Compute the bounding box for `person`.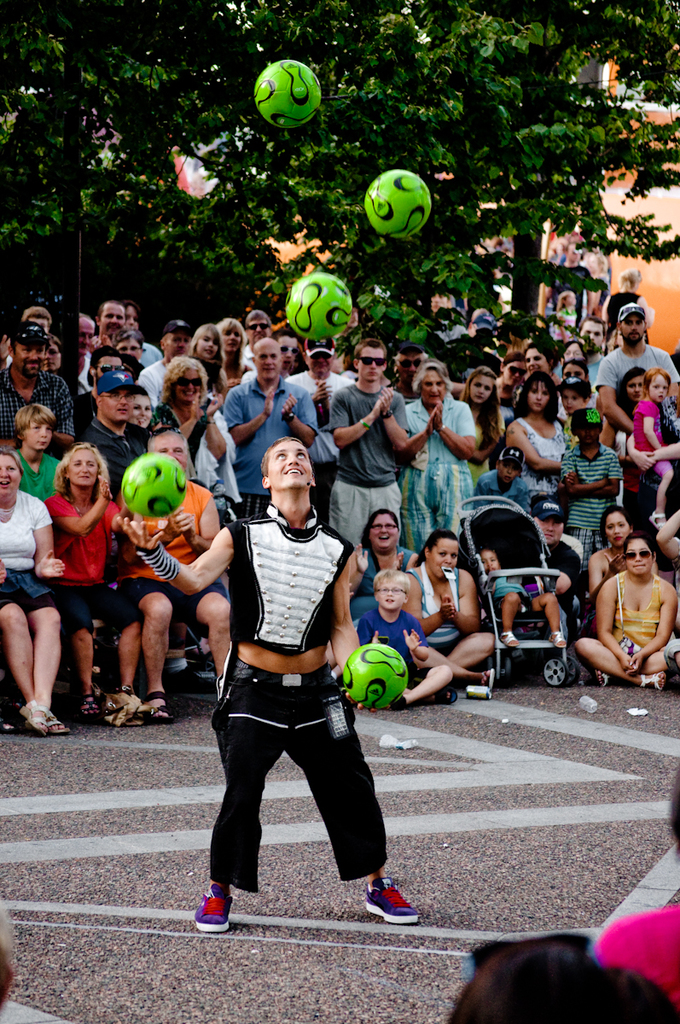
<box>444,931,679,1023</box>.
